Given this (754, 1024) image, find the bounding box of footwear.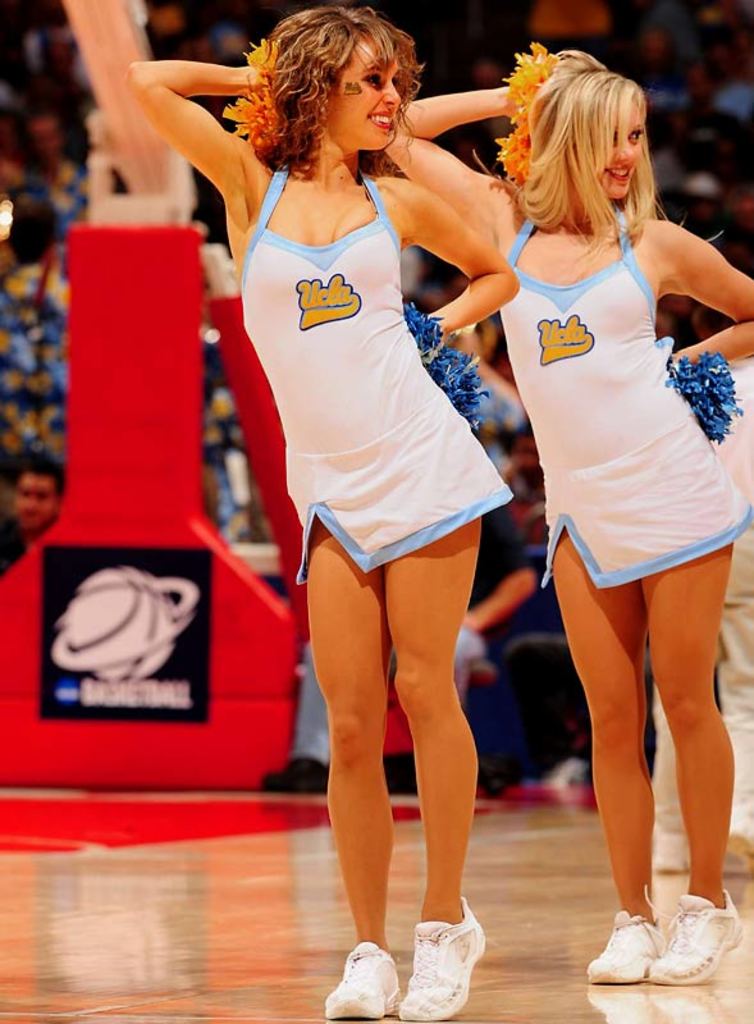
detection(643, 888, 748, 983).
